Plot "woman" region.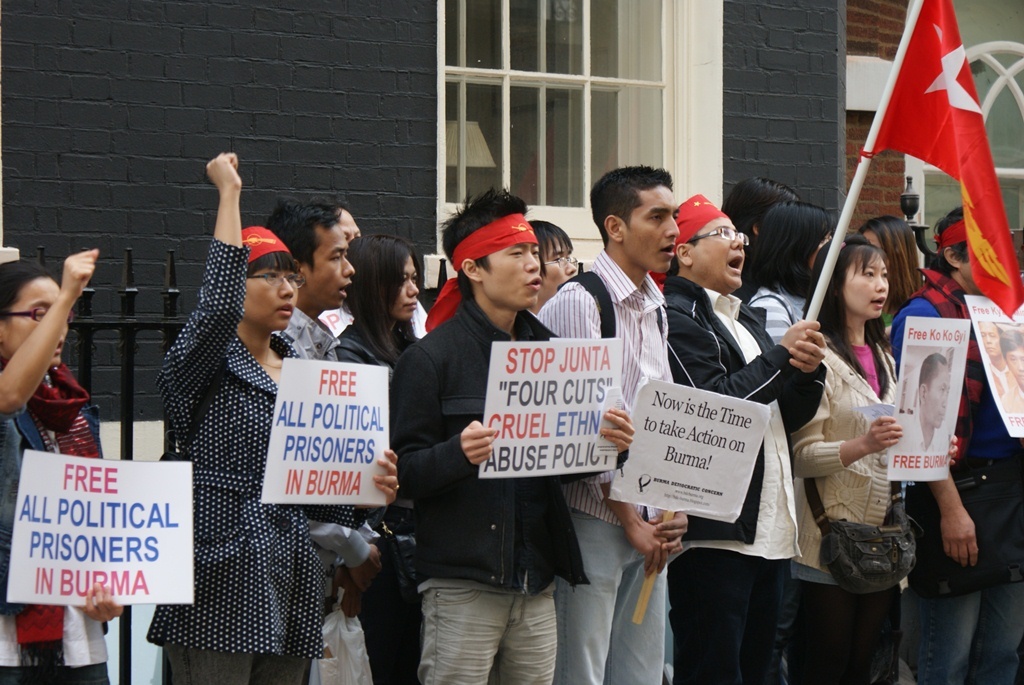
Plotted at {"x1": 784, "y1": 205, "x2": 937, "y2": 651}.
